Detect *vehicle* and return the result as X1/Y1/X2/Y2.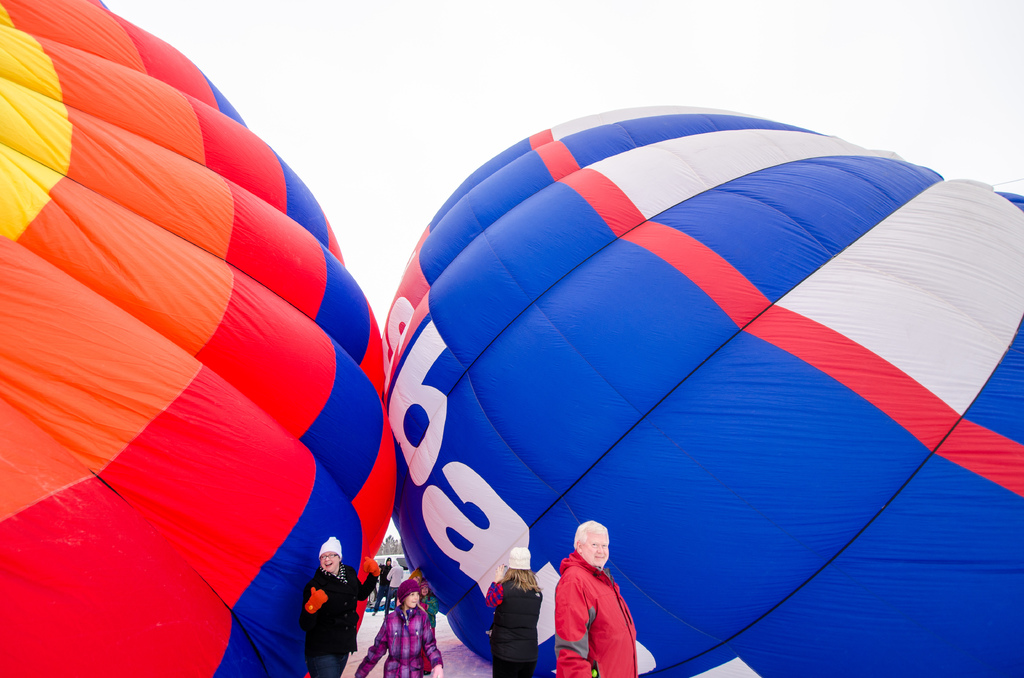
369/554/412/602.
